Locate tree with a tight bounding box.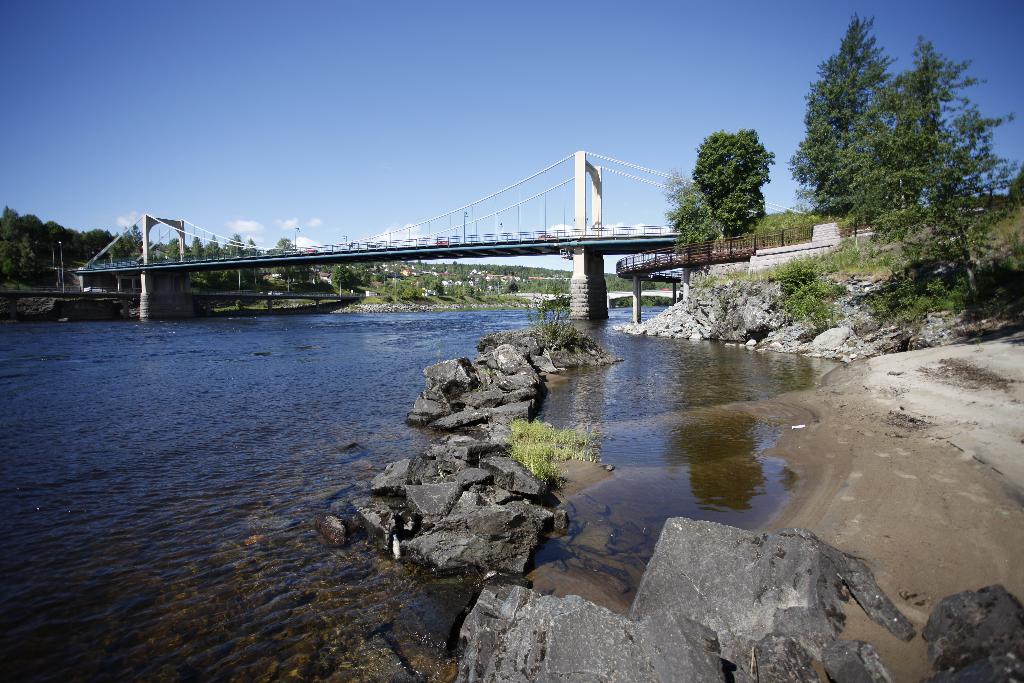
Rect(786, 13, 900, 223).
